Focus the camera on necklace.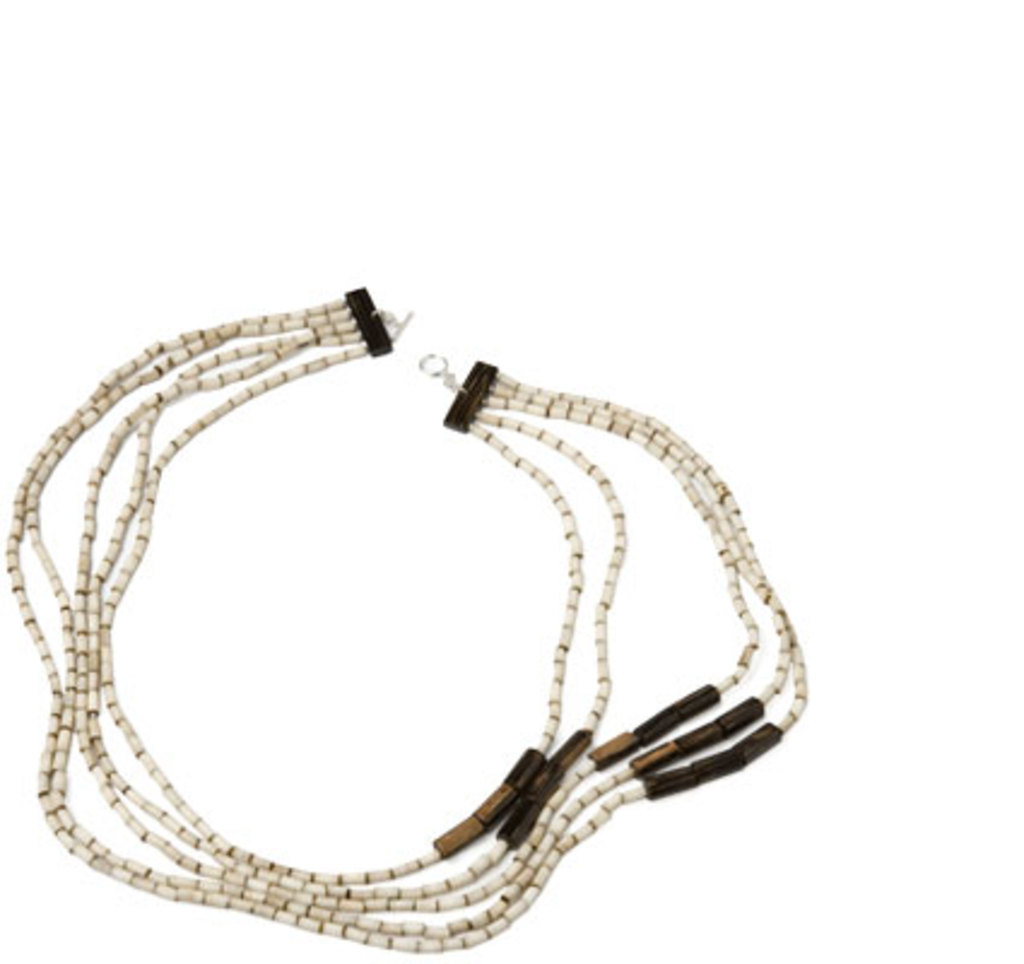
Focus region: {"x1": 14, "y1": 316, "x2": 757, "y2": 918}.
